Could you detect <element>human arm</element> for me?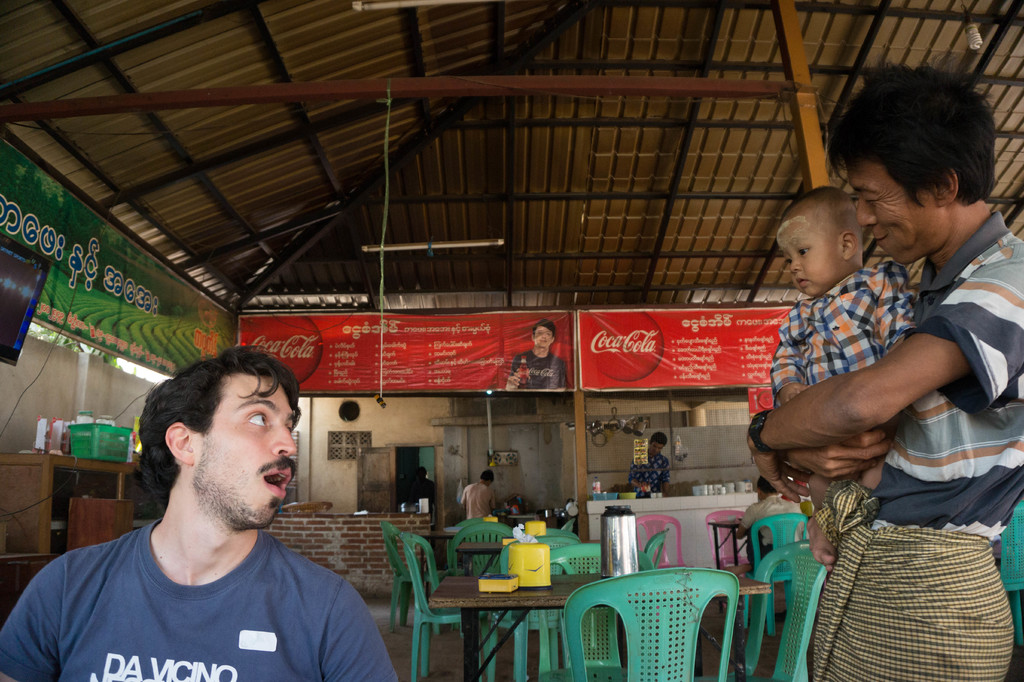
Detection result: (left=774, top=272, right=971, bottom=496).
